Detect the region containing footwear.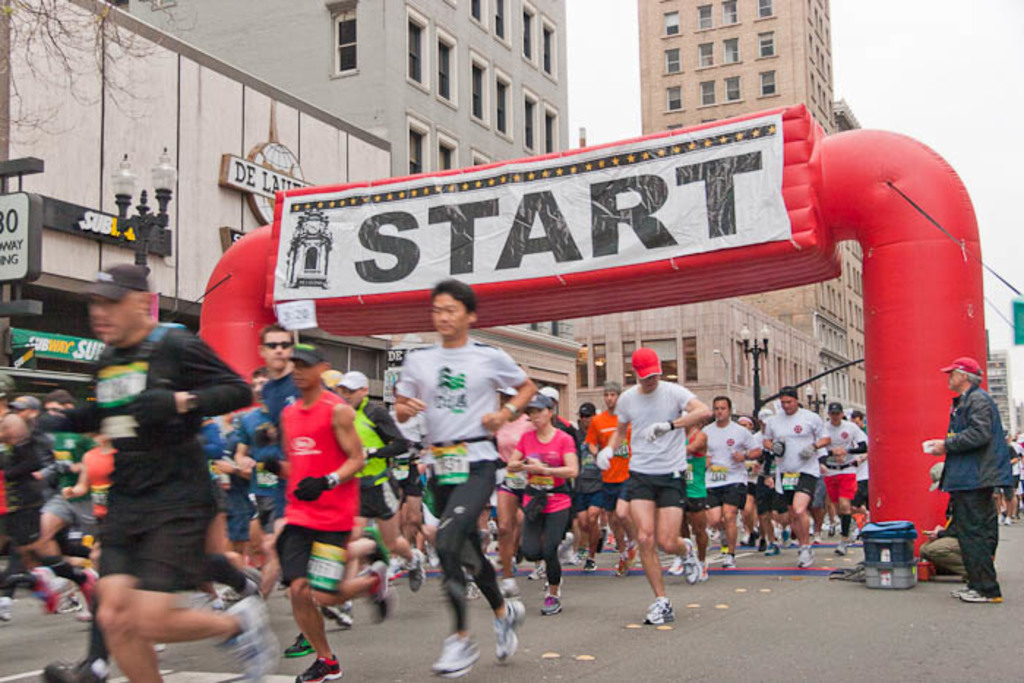
{"x1": 532, "y1": 562, "x2": 547, "y2": 578}.
